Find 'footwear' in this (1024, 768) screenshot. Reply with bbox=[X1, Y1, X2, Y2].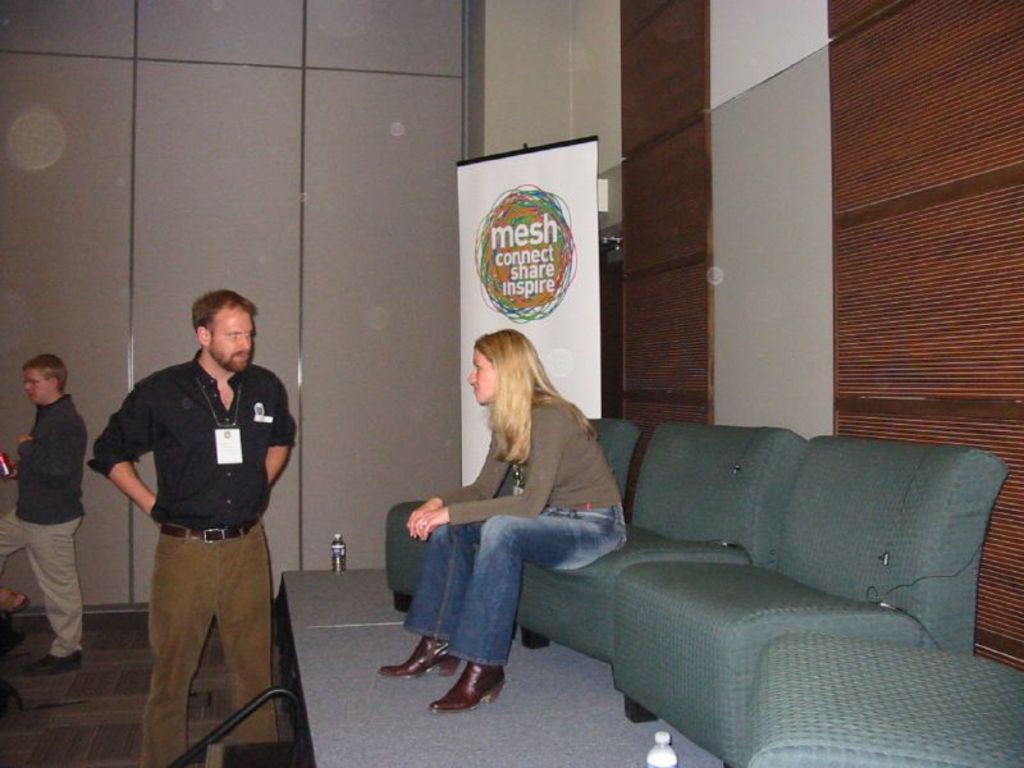
bbox=[381, 635, 465, 682].
